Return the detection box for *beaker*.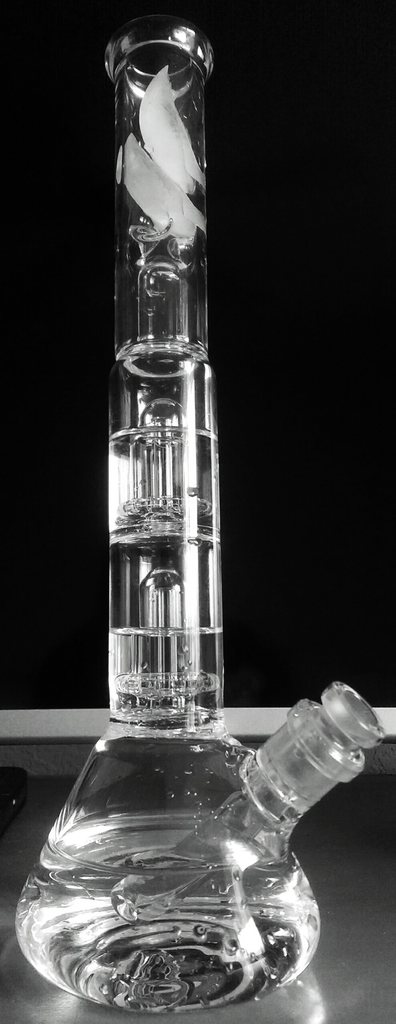
{"x1": 10, "y1": 17, "x2": 384, "y2": 1011}.
